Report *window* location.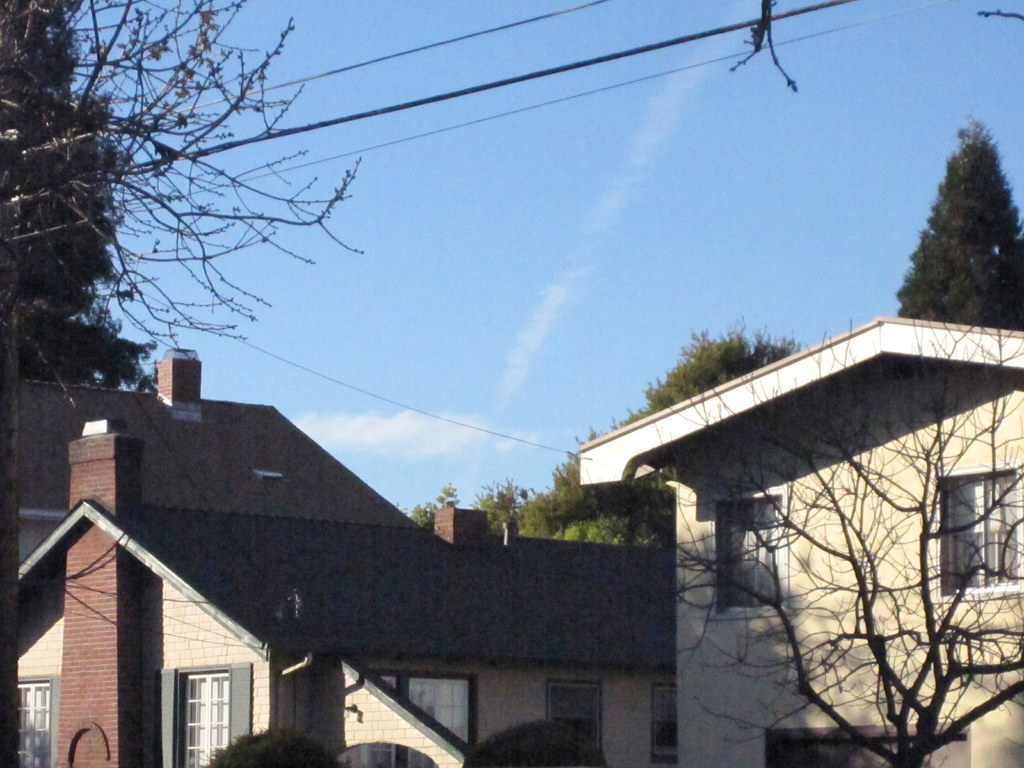
Report: left=706, top=480, right=794, bottom=619.
